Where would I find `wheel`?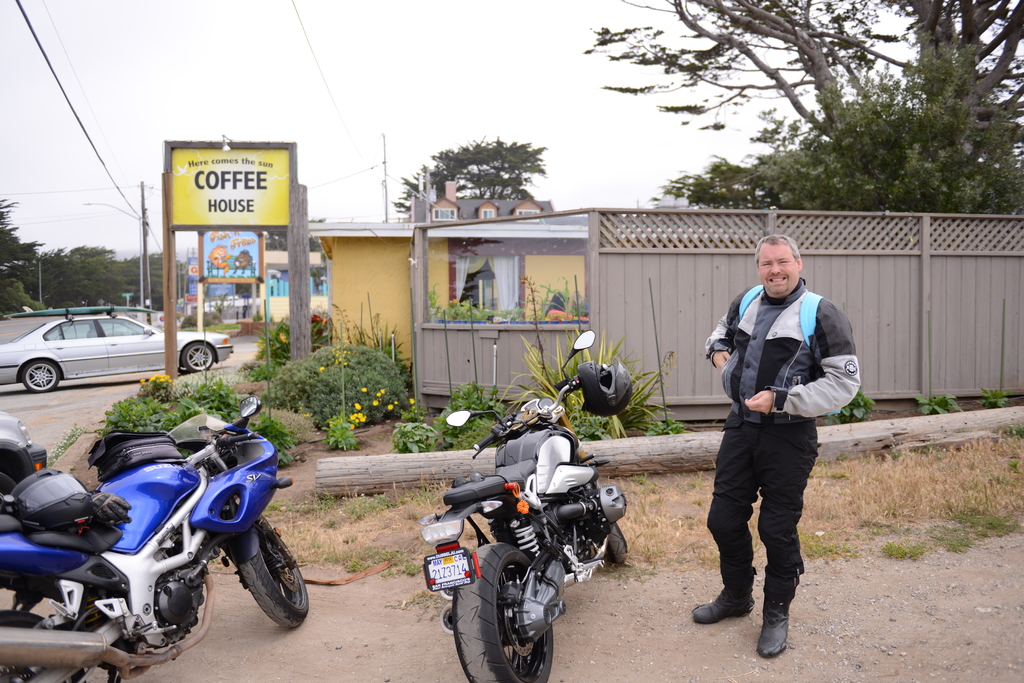
At 220:520:296:636.
